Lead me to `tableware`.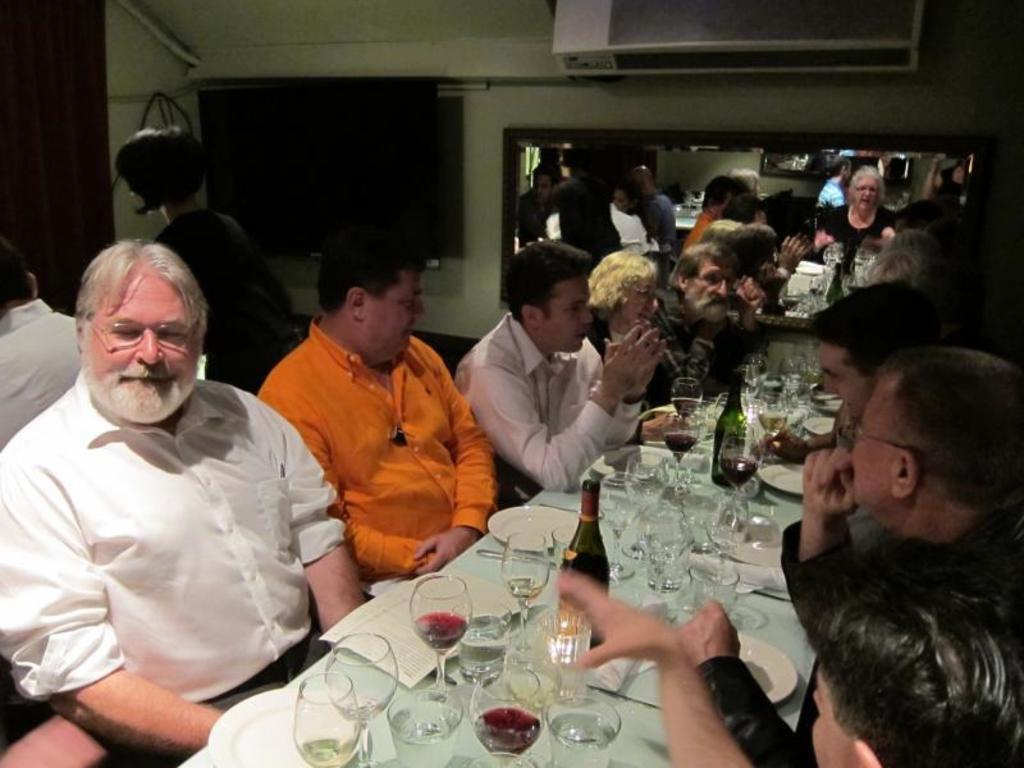
Lead to l=746, t=401, r=765, b=449.
